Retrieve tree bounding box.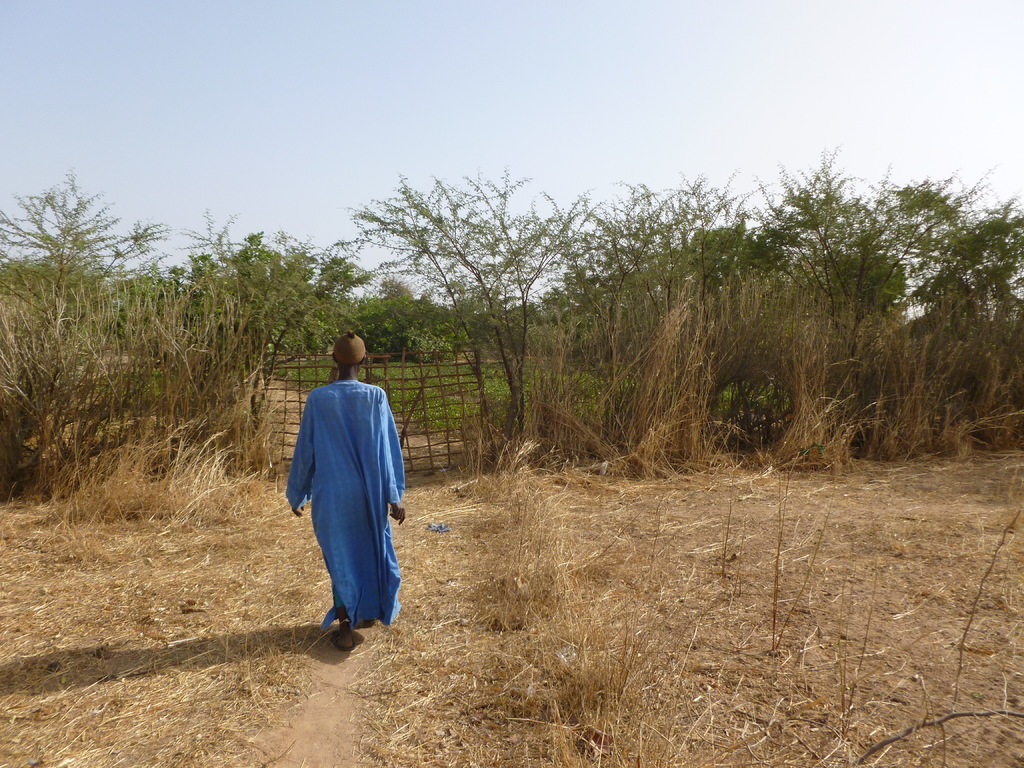
Bounding box: {"left": 531, "top": 176, "right": 689, "bottom": 415}.
